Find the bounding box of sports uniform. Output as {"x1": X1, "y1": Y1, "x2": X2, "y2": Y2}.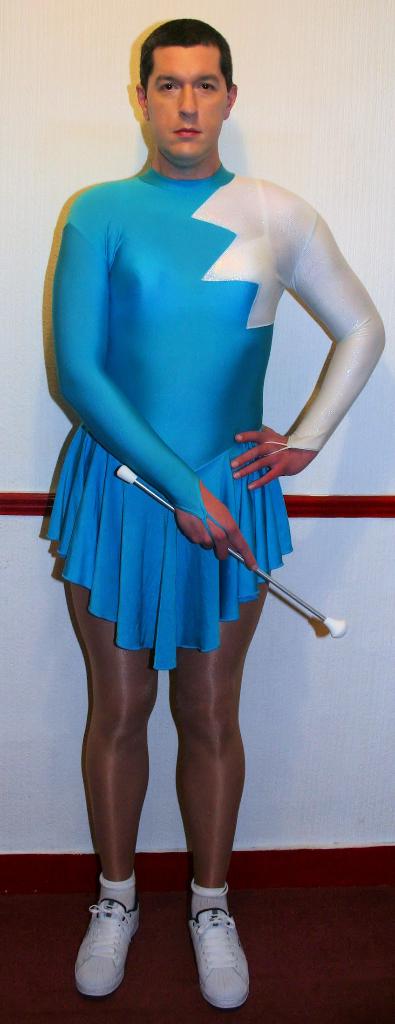
{"x1": 32, "y1": 153, "x2": 381, "y2": 683}.
